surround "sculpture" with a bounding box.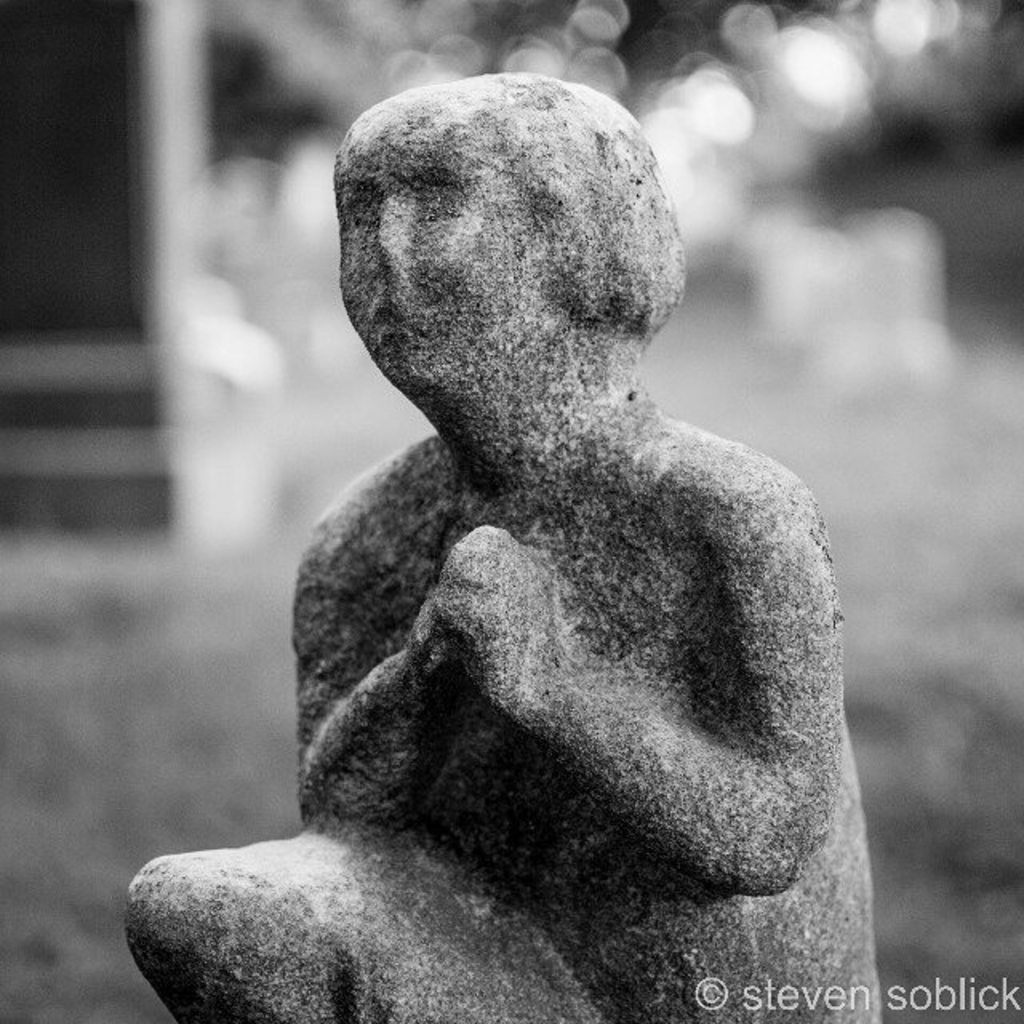
box=[165, 48, 896, 1019].
